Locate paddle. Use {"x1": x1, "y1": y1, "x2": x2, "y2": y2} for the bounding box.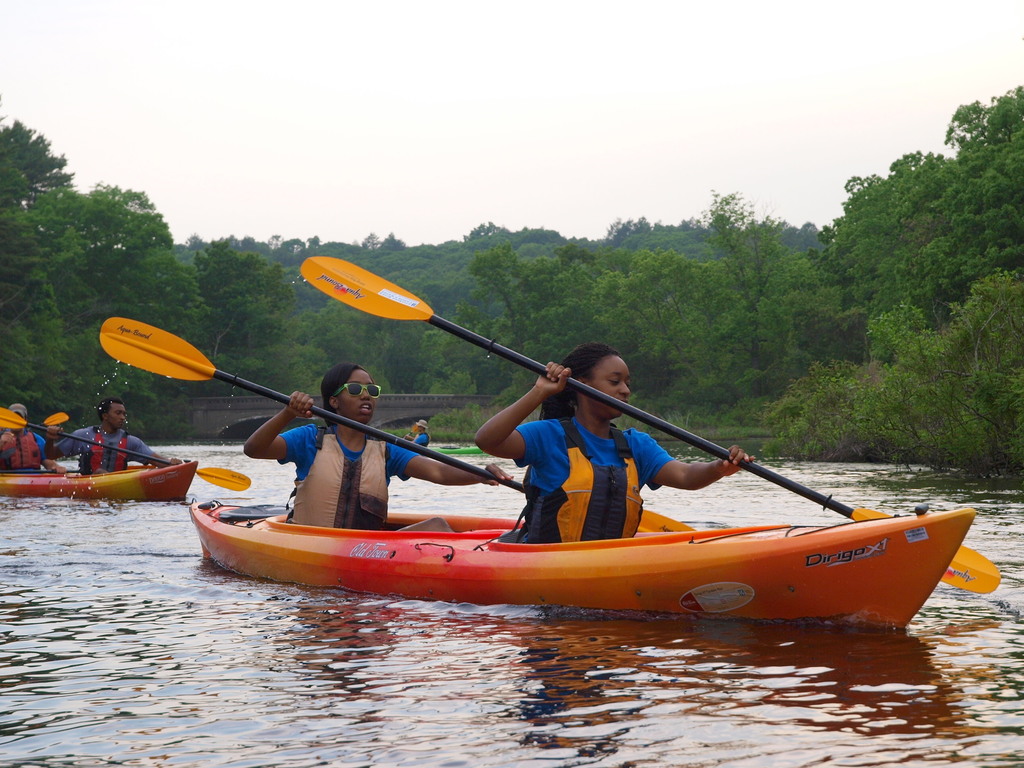
{"x1": 0, "y1": 412, "x2": 70, "y2": 445}.
